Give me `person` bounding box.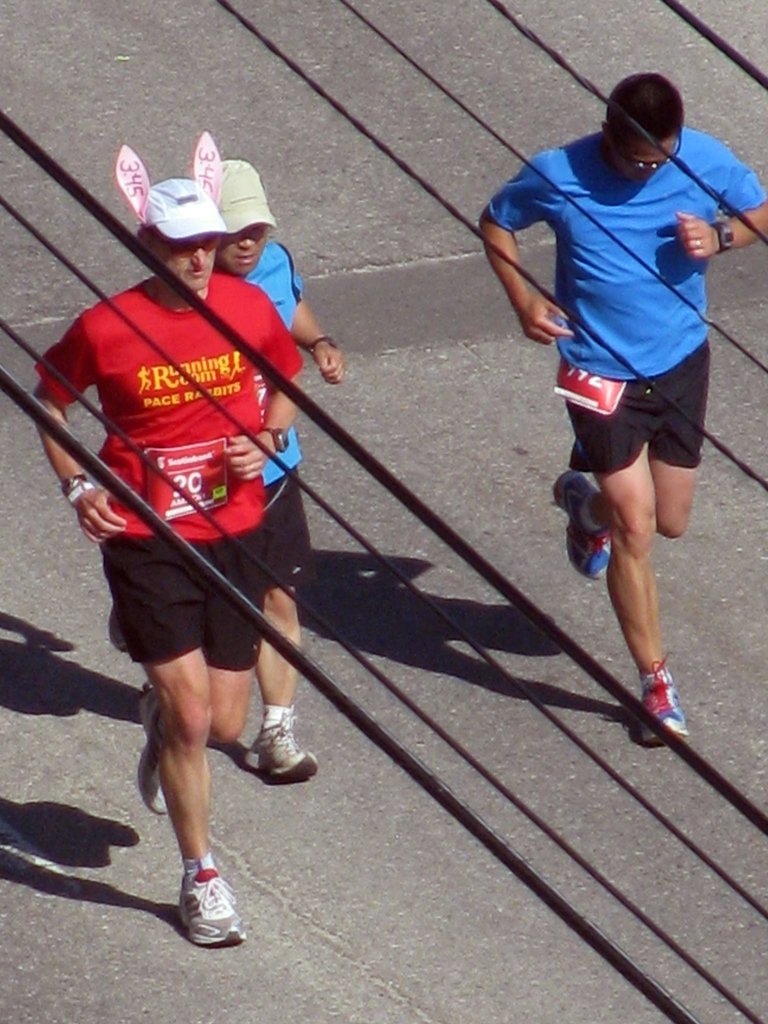
(left=474, top=68, right=767, bottom=736).
